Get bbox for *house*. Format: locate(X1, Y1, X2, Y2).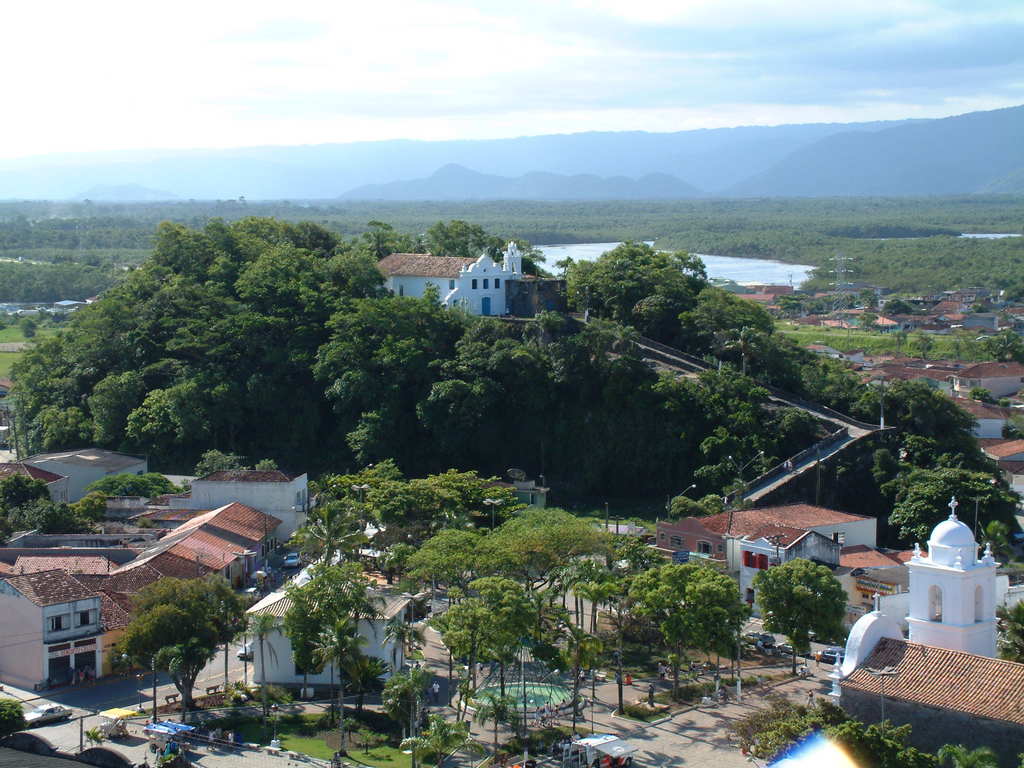
locate(735, 518, 849, 623).
